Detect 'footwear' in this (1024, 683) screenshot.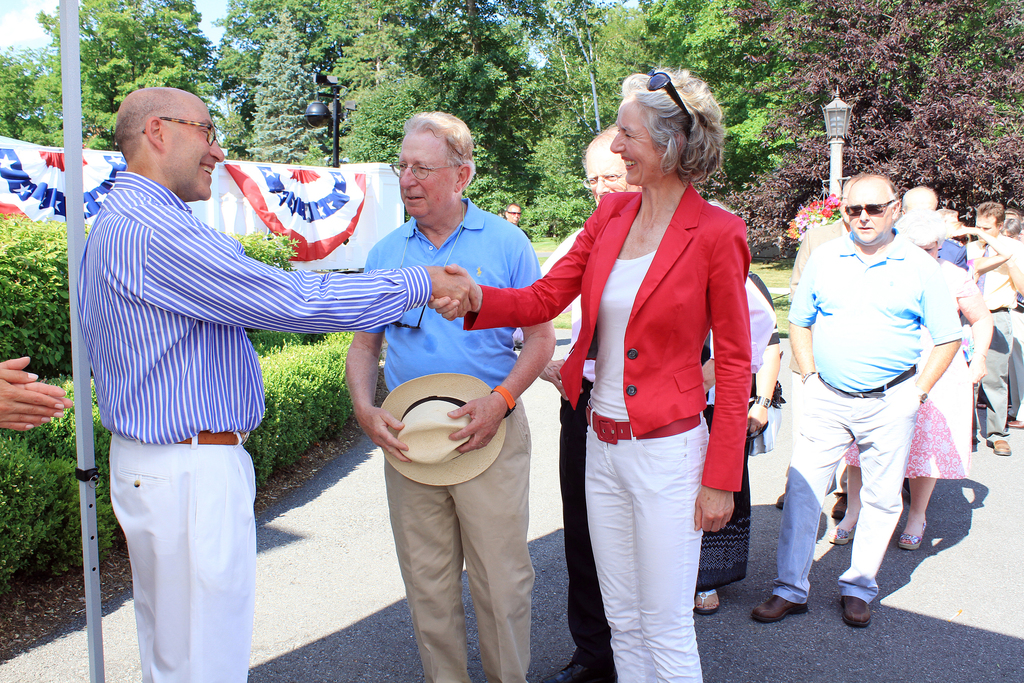
Detection: detection(753, 596, 806, 621).
